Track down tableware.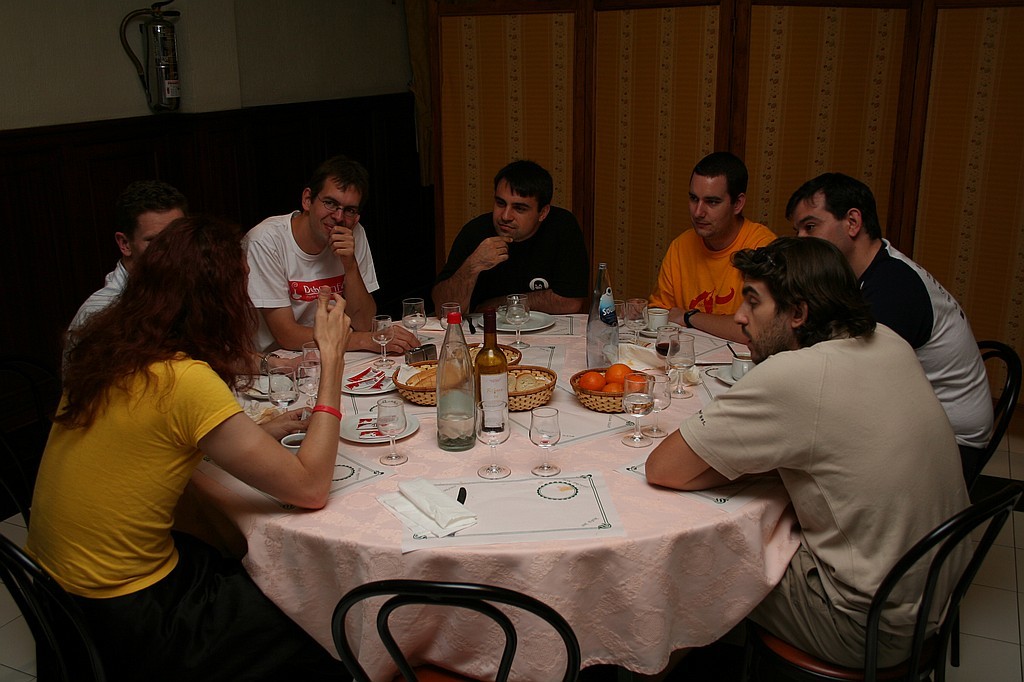
Tracked to locate(401, 297, 429, 346).
